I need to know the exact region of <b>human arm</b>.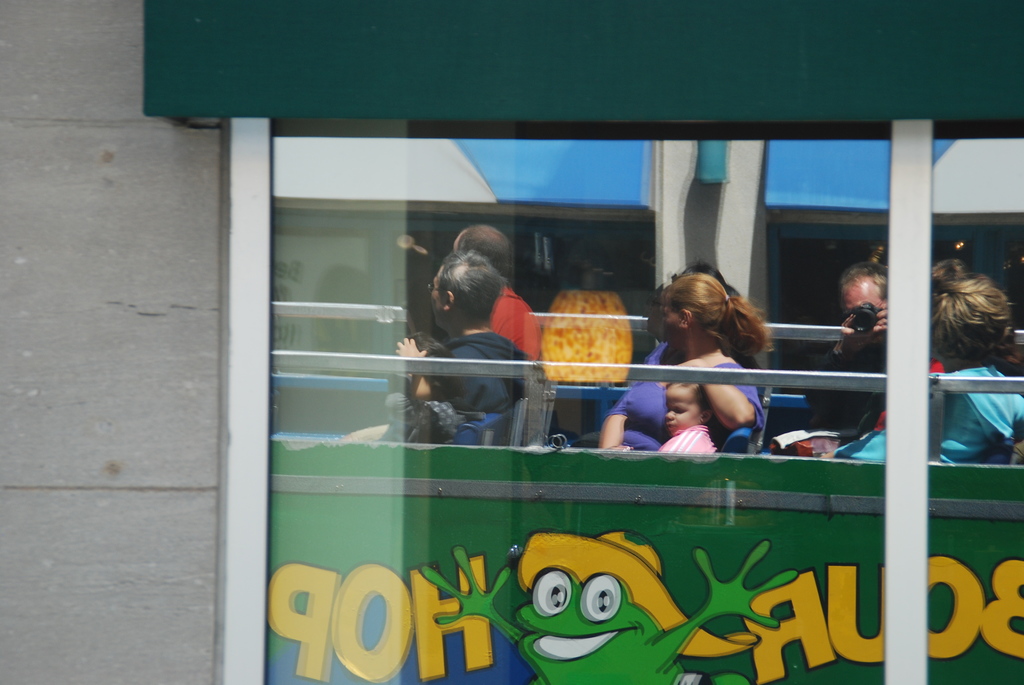
Region: select_region(667, 371, 771, 443).
